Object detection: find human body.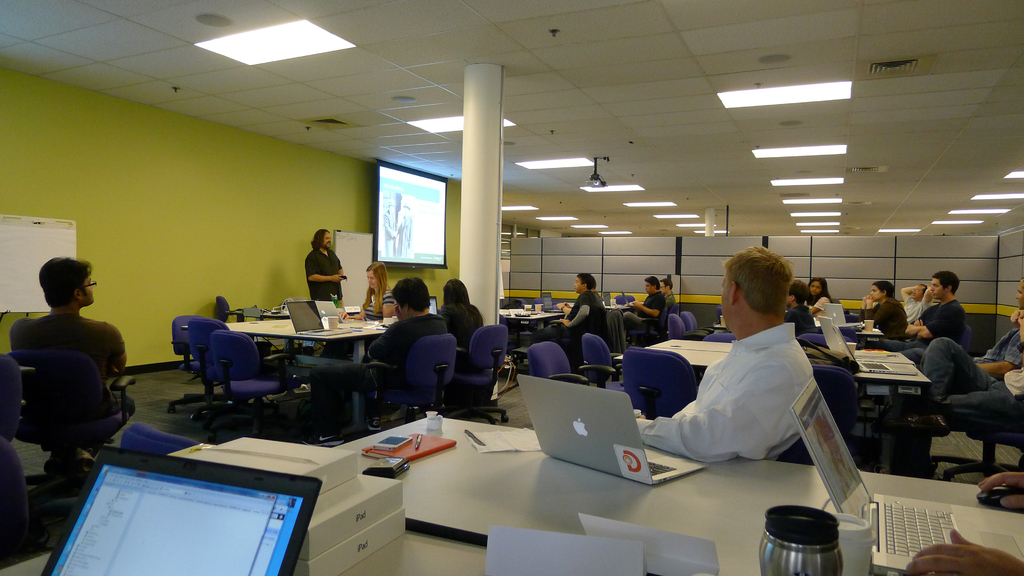
(628,290,668,331).
